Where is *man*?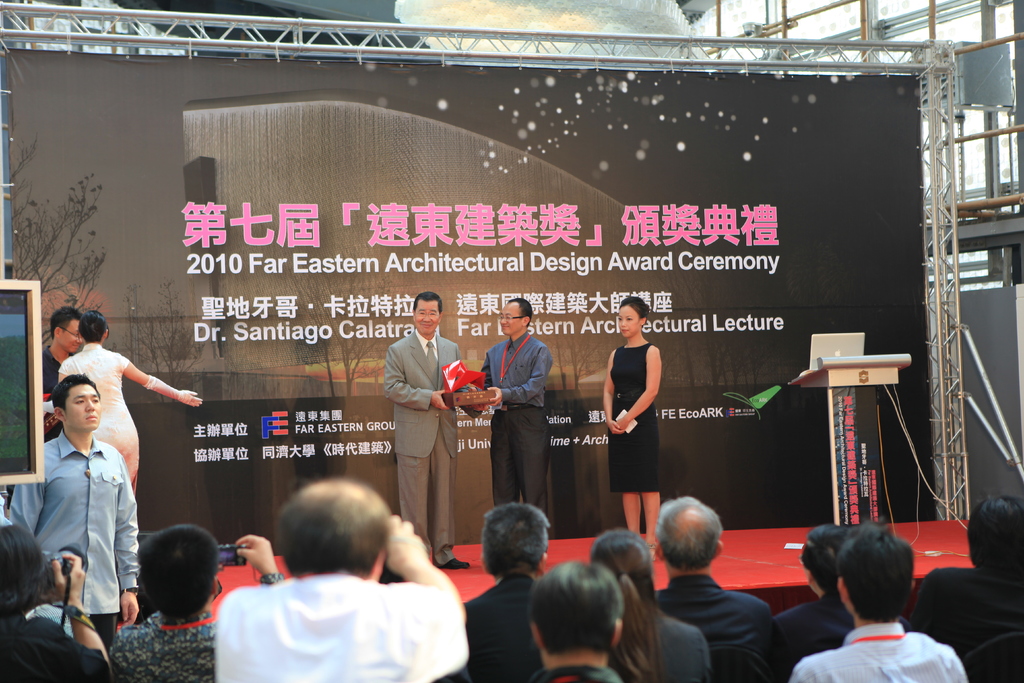
<bbox>438, 506, 550, 682</bbox>.
